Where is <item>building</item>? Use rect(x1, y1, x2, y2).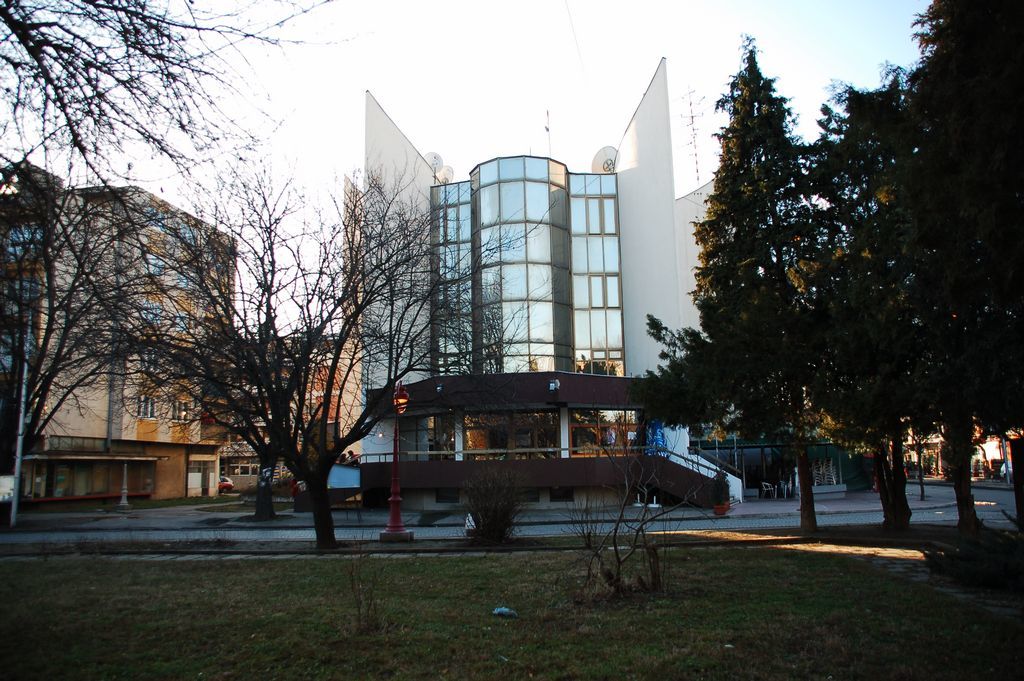
rect(294, 57, 858, 507).
